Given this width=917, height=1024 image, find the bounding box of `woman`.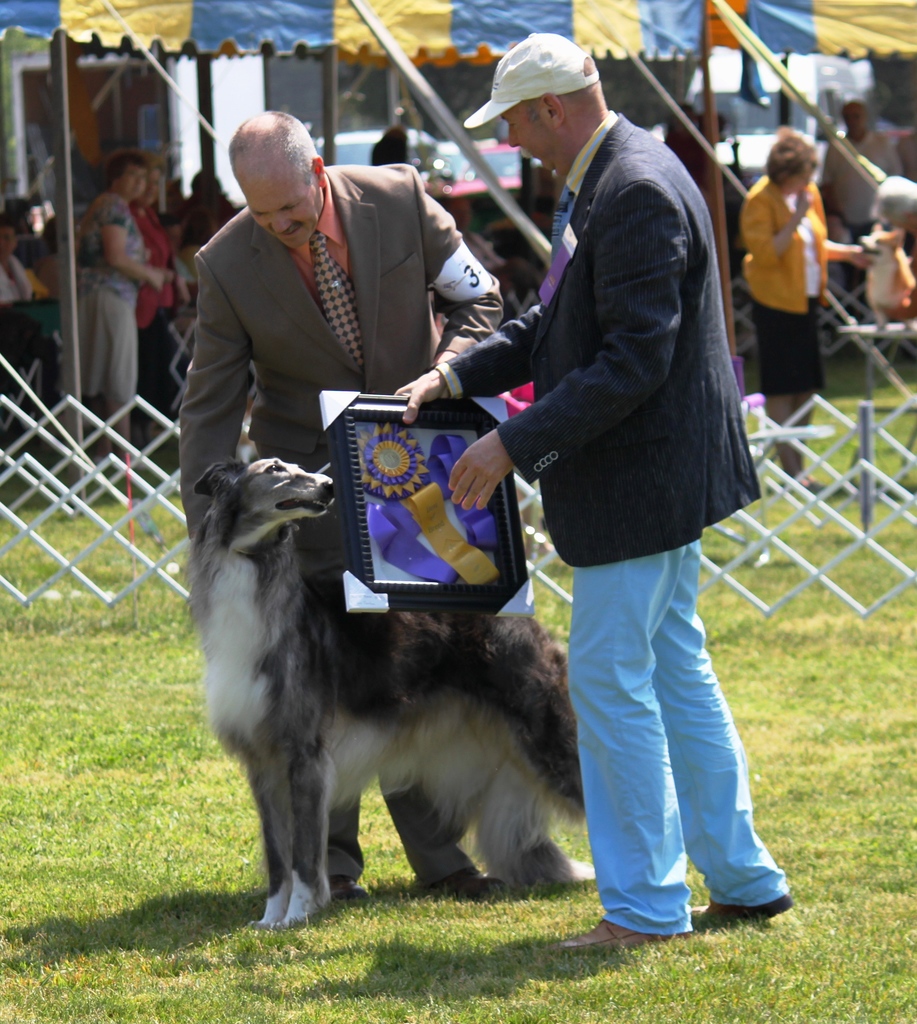
left=76, top=152, right=179, bottom=470.
